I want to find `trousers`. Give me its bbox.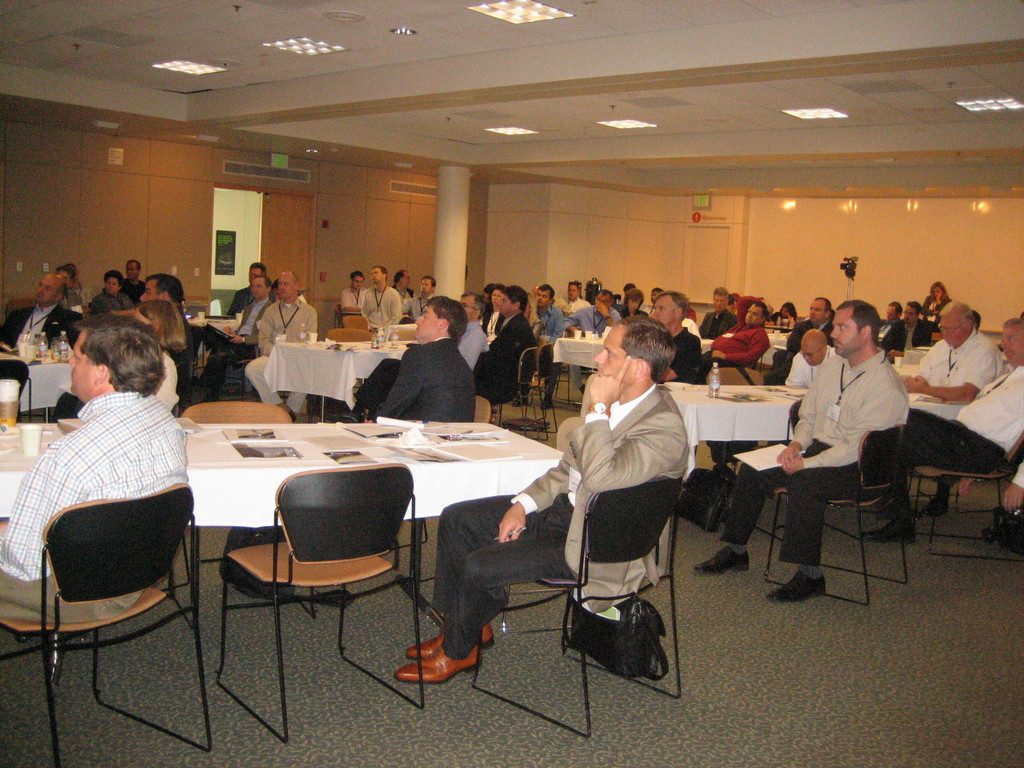
[x1=438, y1=490, x2=578, y2=658].
